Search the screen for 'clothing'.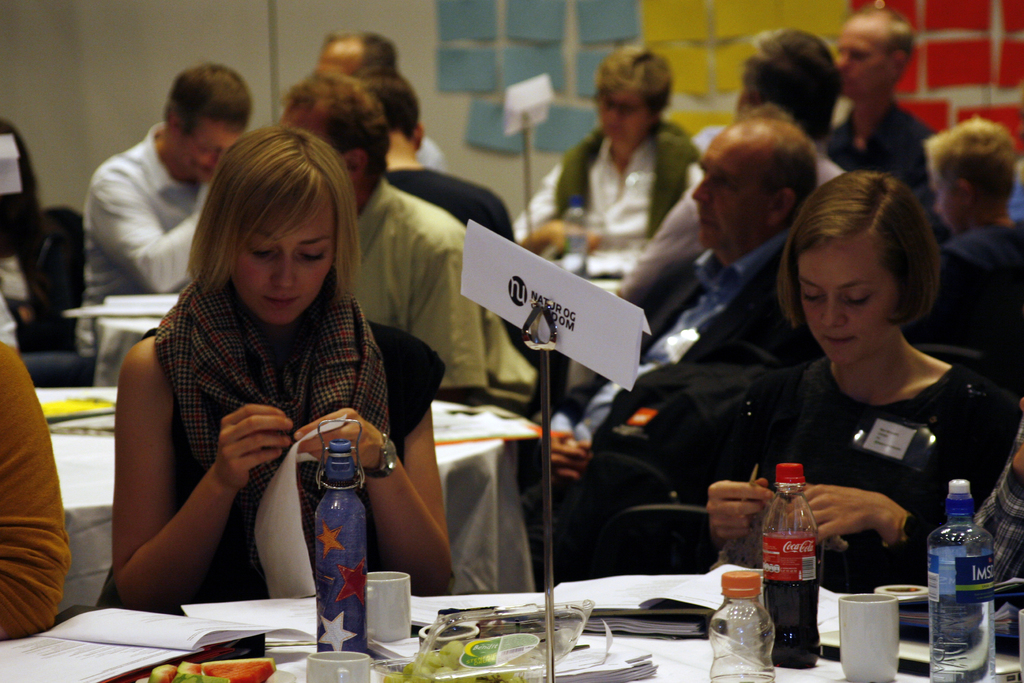
Found at (936,229,1023,308).
